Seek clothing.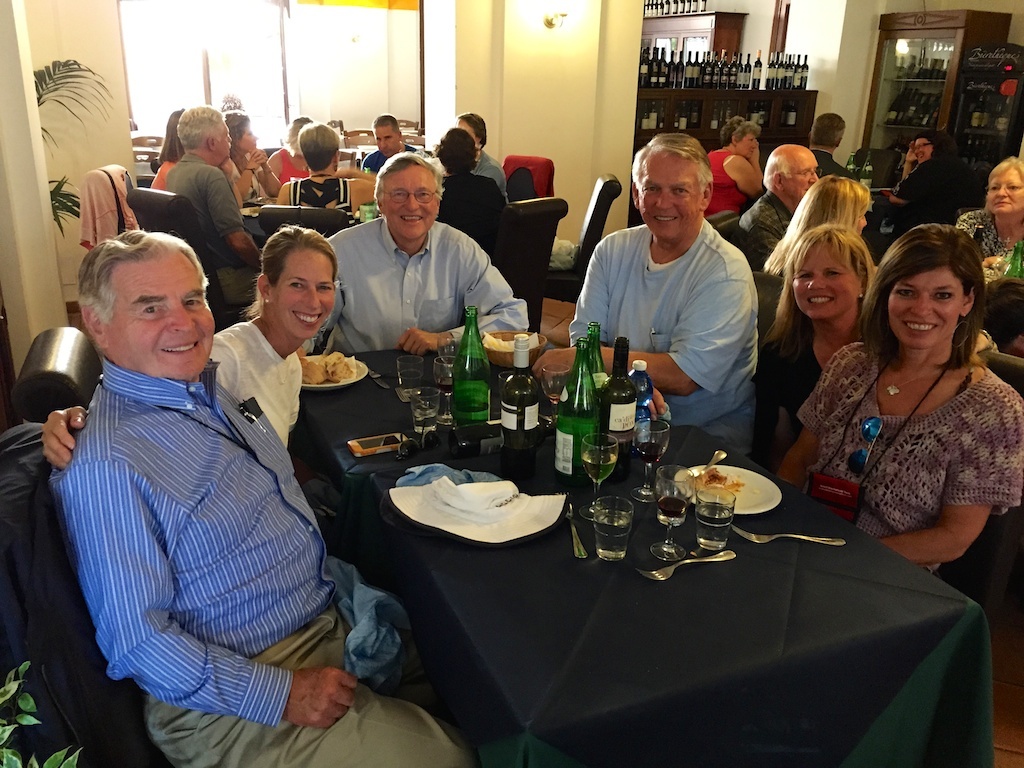
958, 209, 1023, 272.
